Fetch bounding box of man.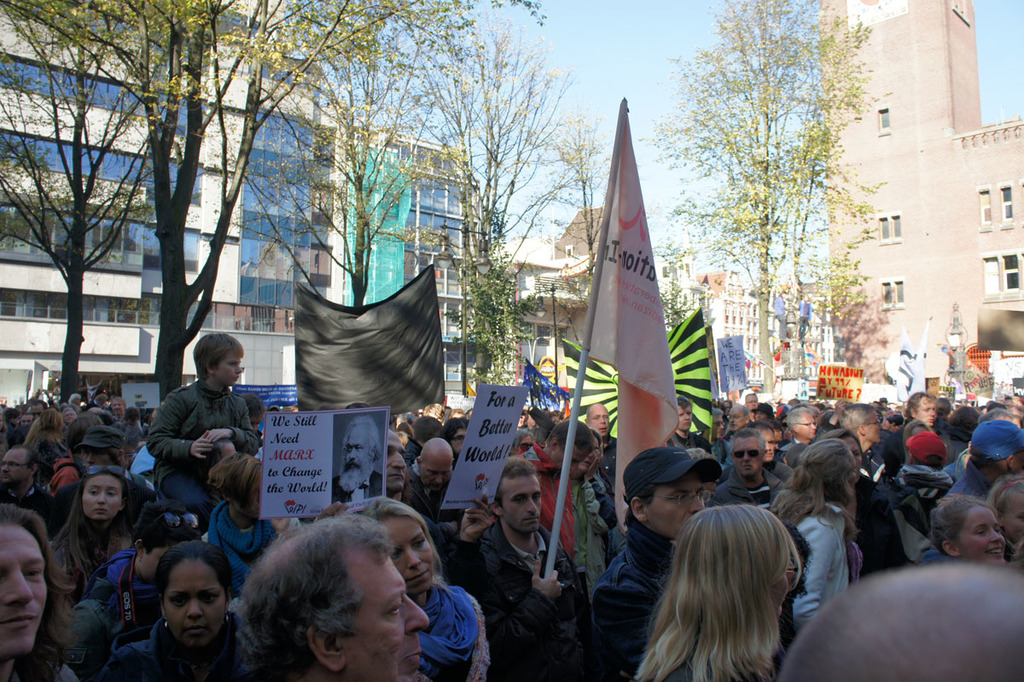
Bbox: bbox=(237, 509, 431, 681).
